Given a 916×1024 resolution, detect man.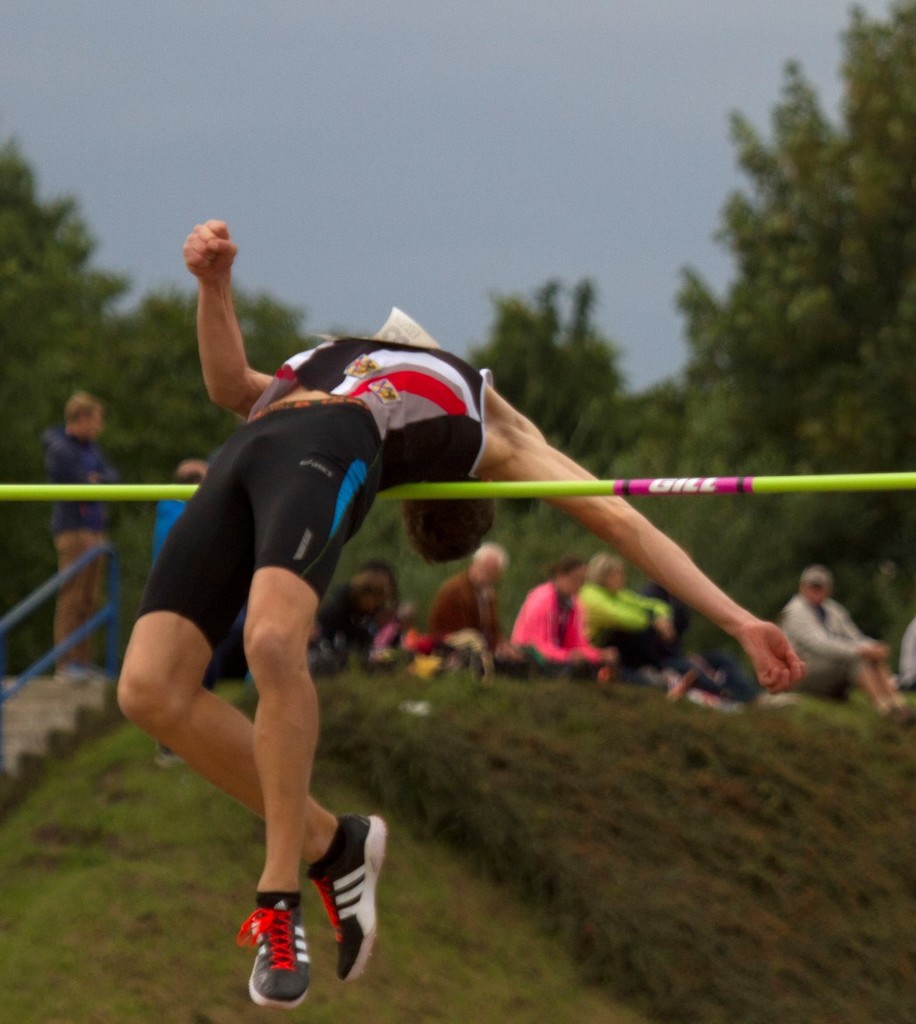
box(763, 553, 893, 707).
